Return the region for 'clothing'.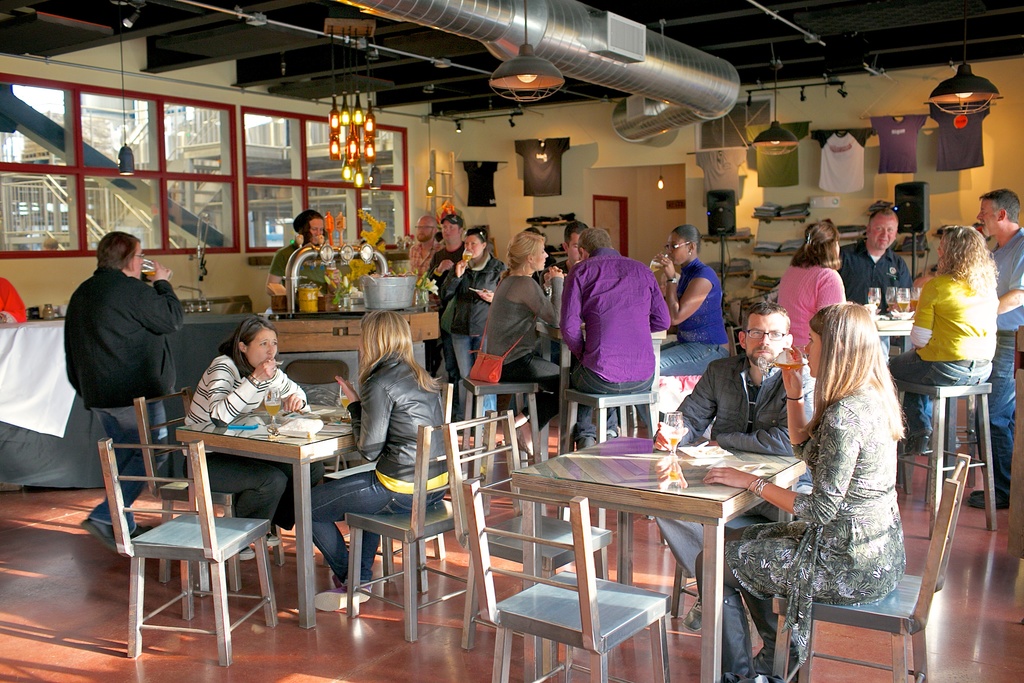
(x1=481, y1=269, x2=568, y2=427).
